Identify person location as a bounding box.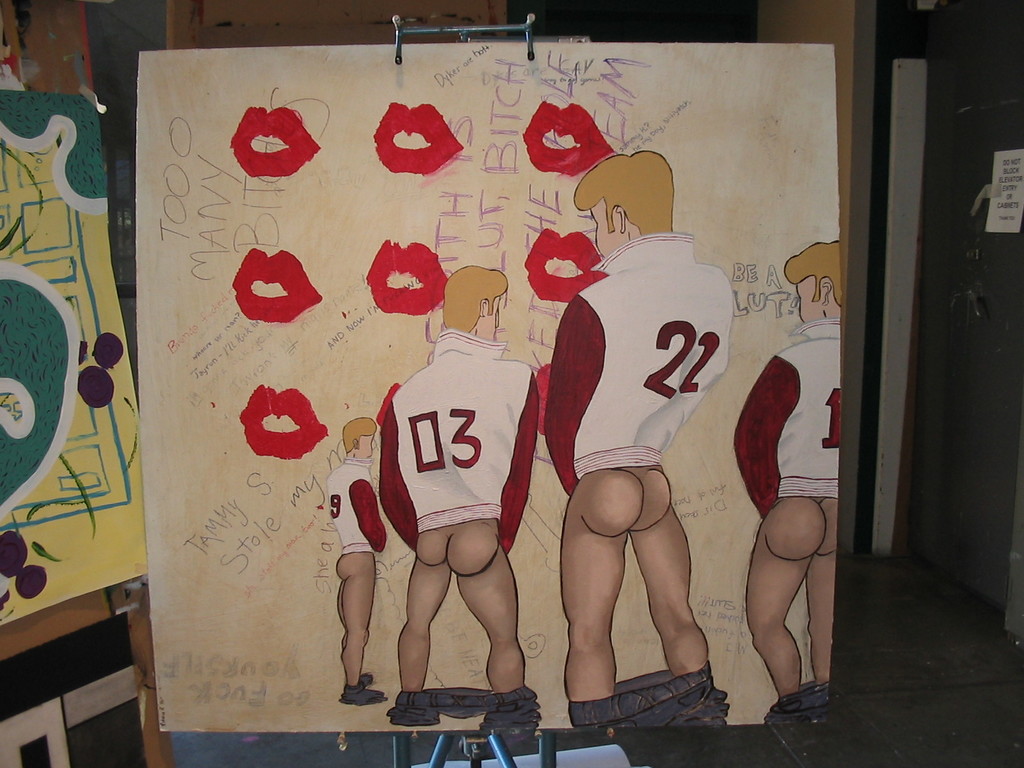
<bbox>320, 419, 401, 708</bbox>.
